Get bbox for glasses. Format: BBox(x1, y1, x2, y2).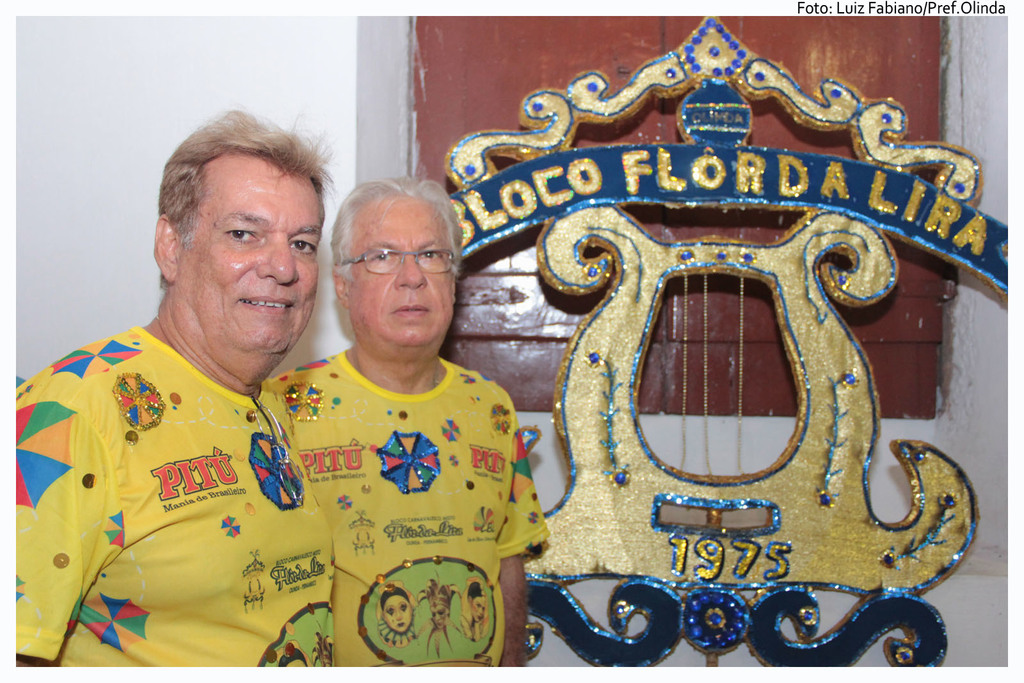
BBox(333, 247, 465, 278).
